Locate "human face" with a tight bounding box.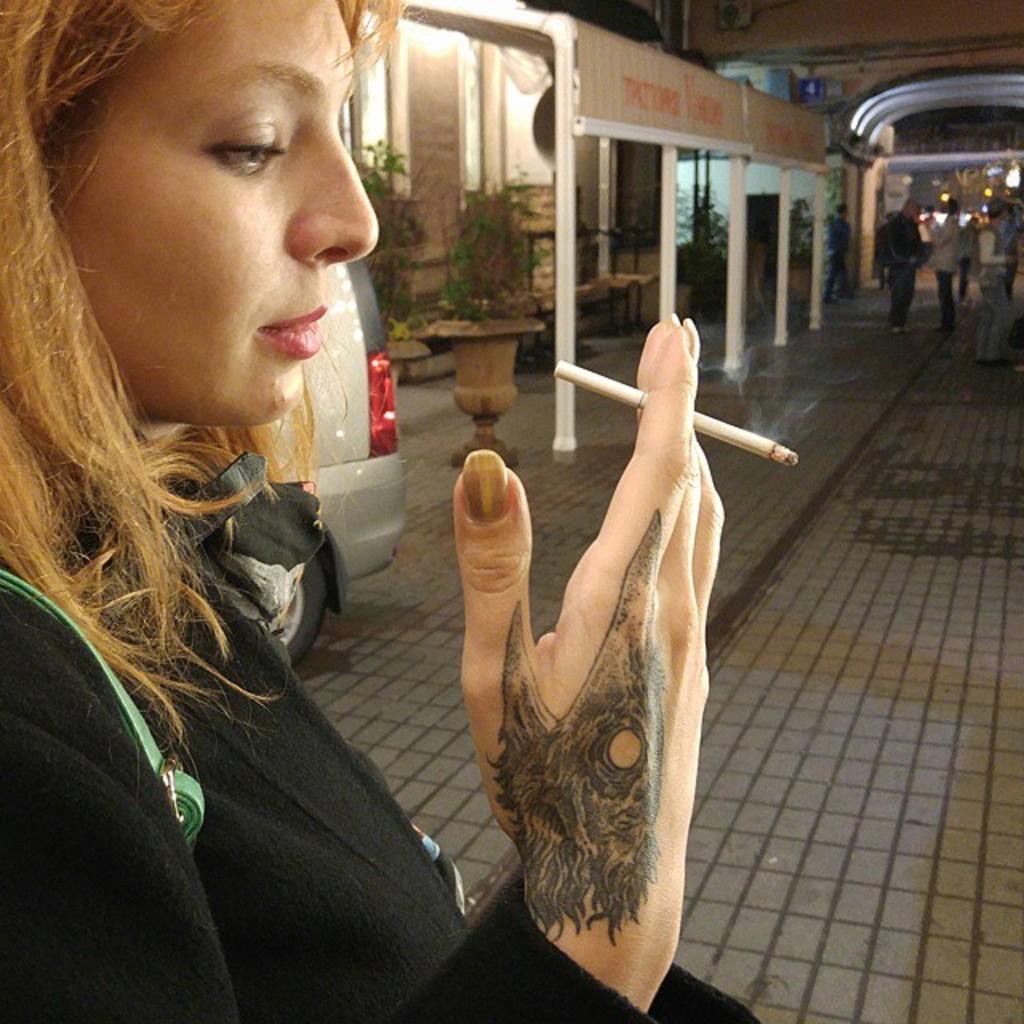
<bbox>61, 0, 381, 426</bbox>.
